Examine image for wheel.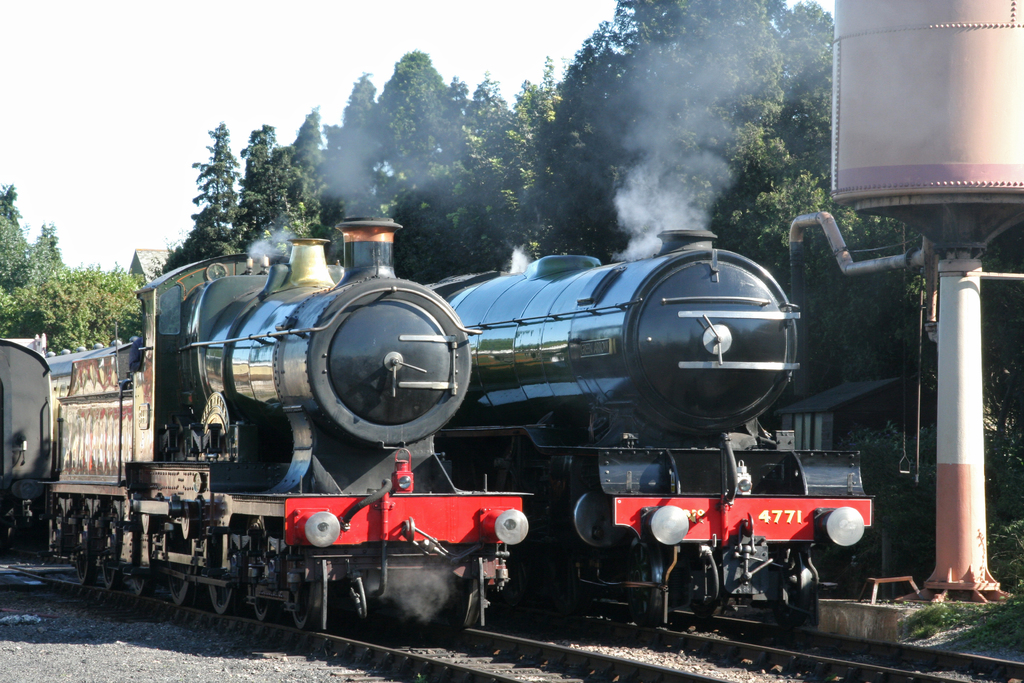
Examination result: {"x1": 257, "y1": 602, "x2": 273, "y2": 621}.
